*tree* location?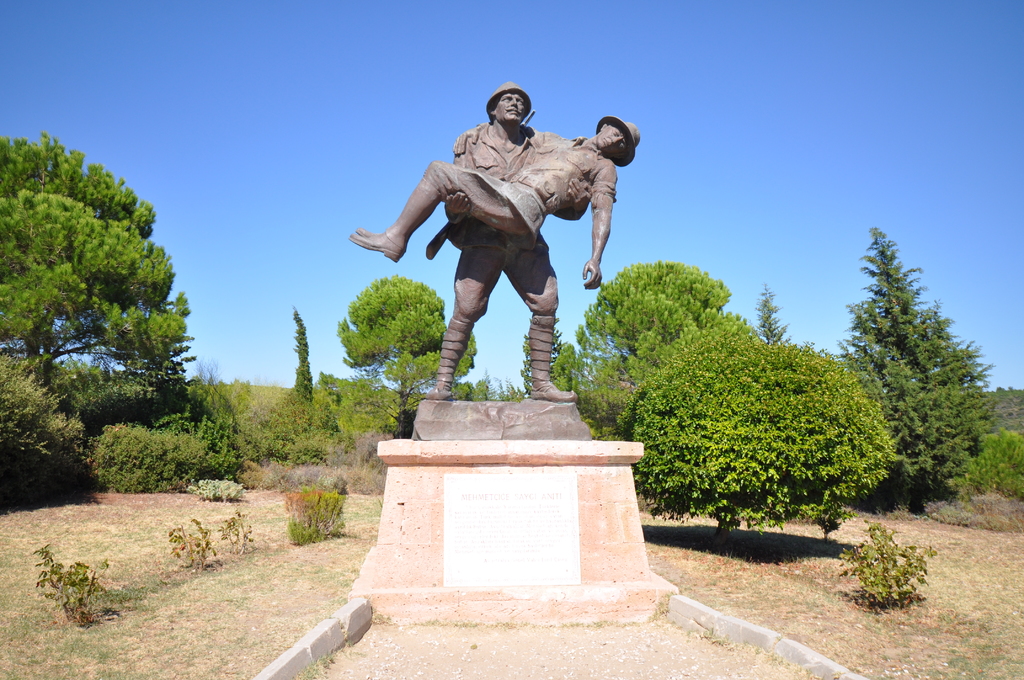
bbox=[505, 325, 570, 403]
